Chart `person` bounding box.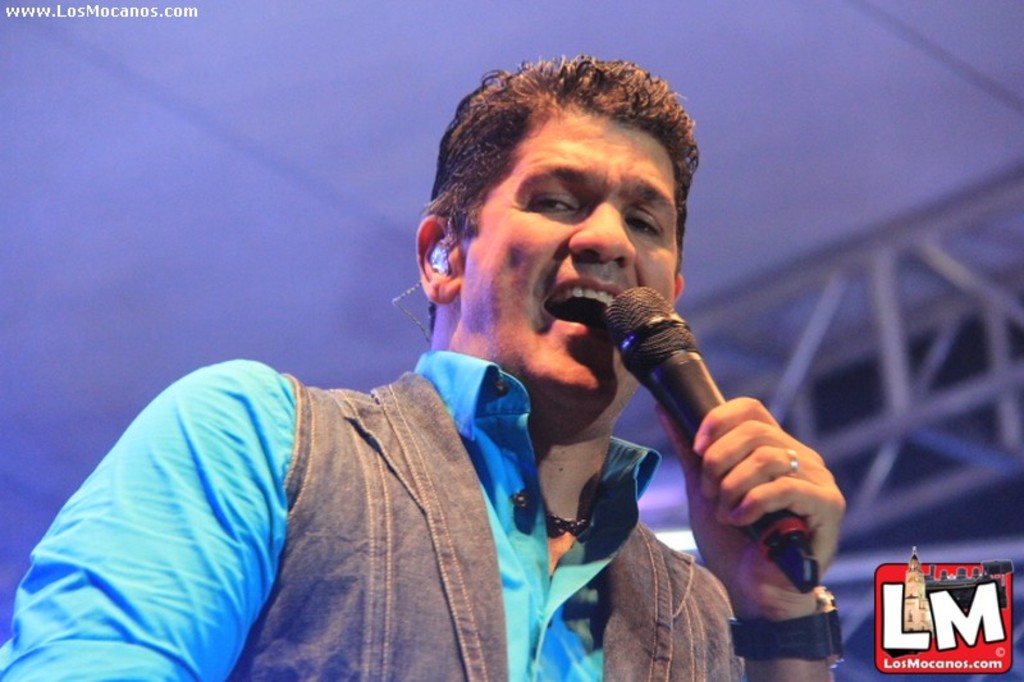
Charted: l=93, t=102, r=910, b=681.
